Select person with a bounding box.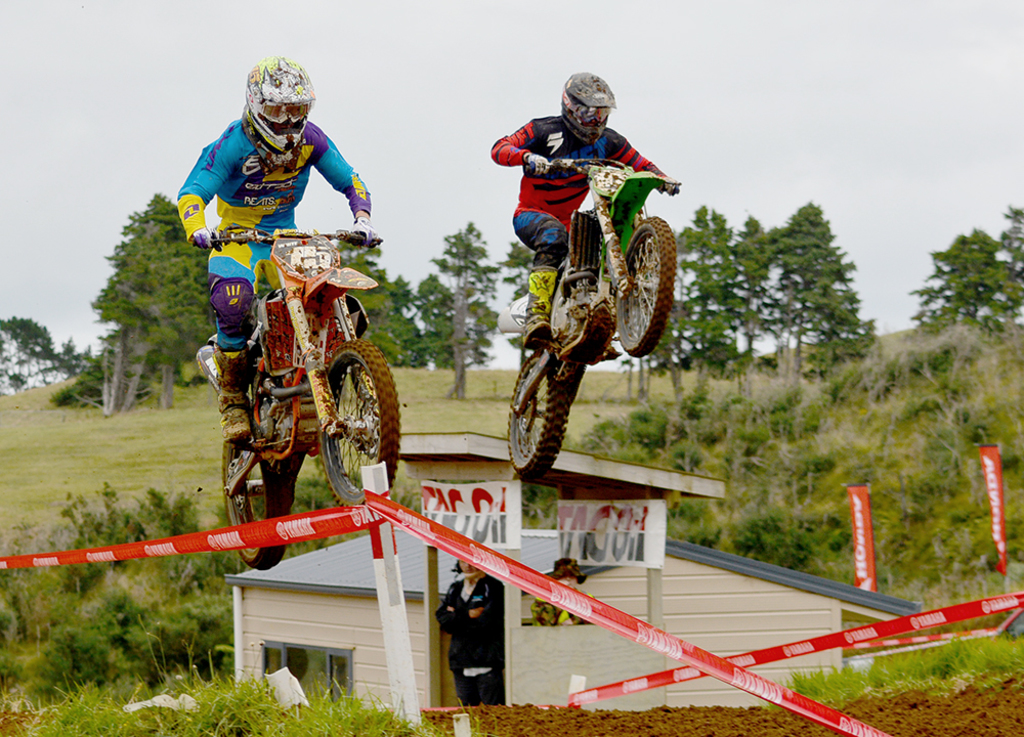
(435, 563, 497, 706).
